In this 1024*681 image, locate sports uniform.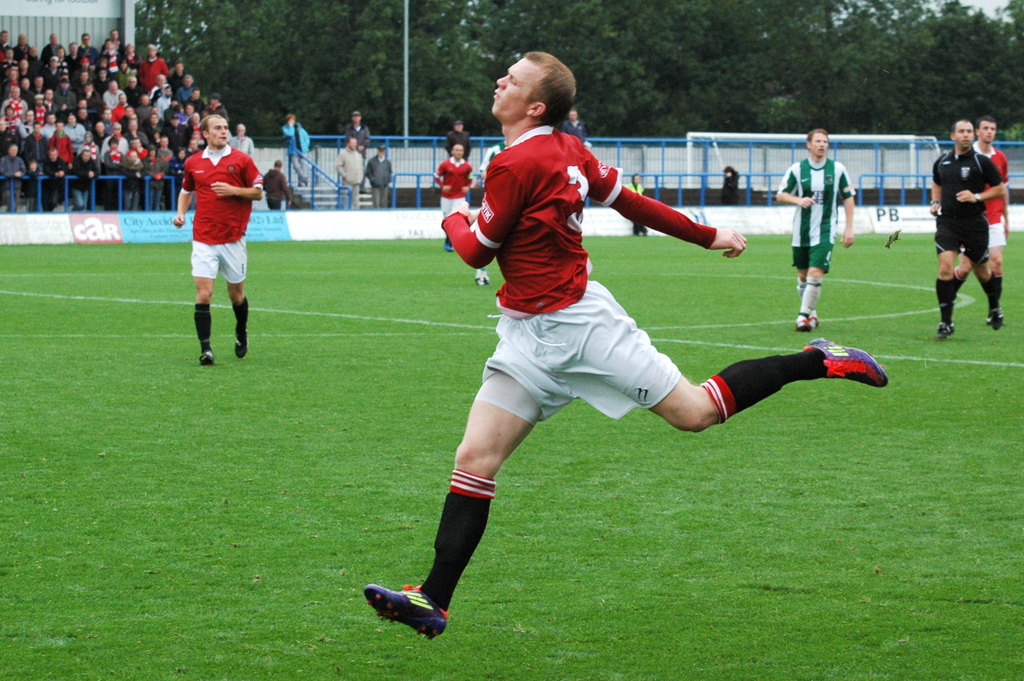
Bounding box: [369,156,390,204].
